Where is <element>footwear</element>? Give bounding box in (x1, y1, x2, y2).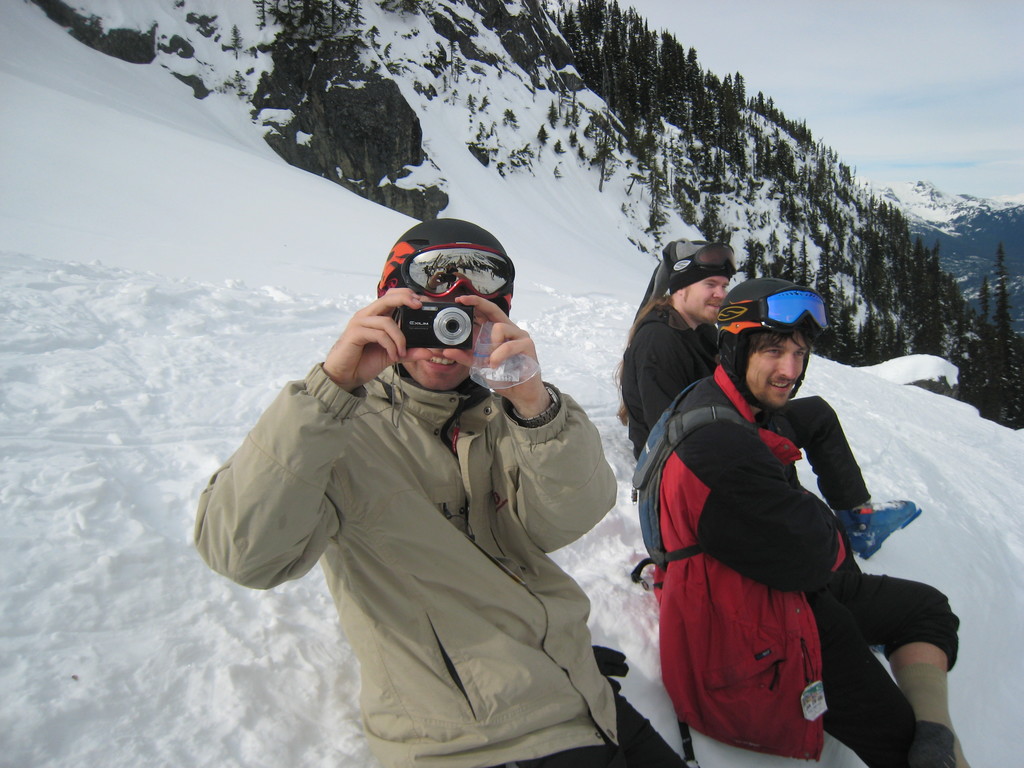
(829, 500, 918, 562).
